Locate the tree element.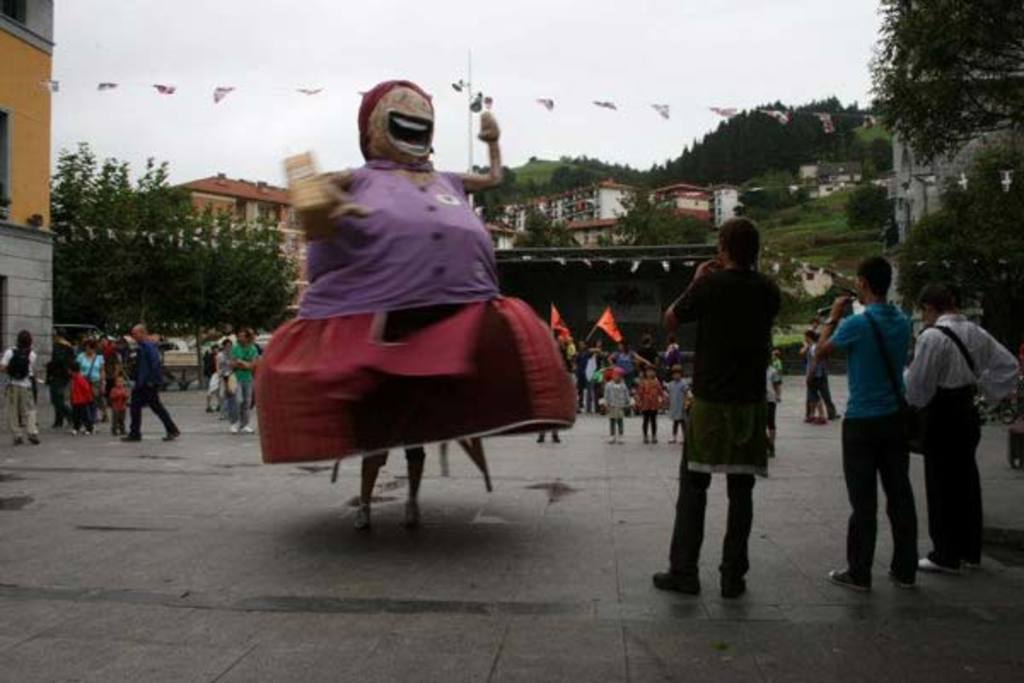
Element bbox: 860:0:1022:162.
